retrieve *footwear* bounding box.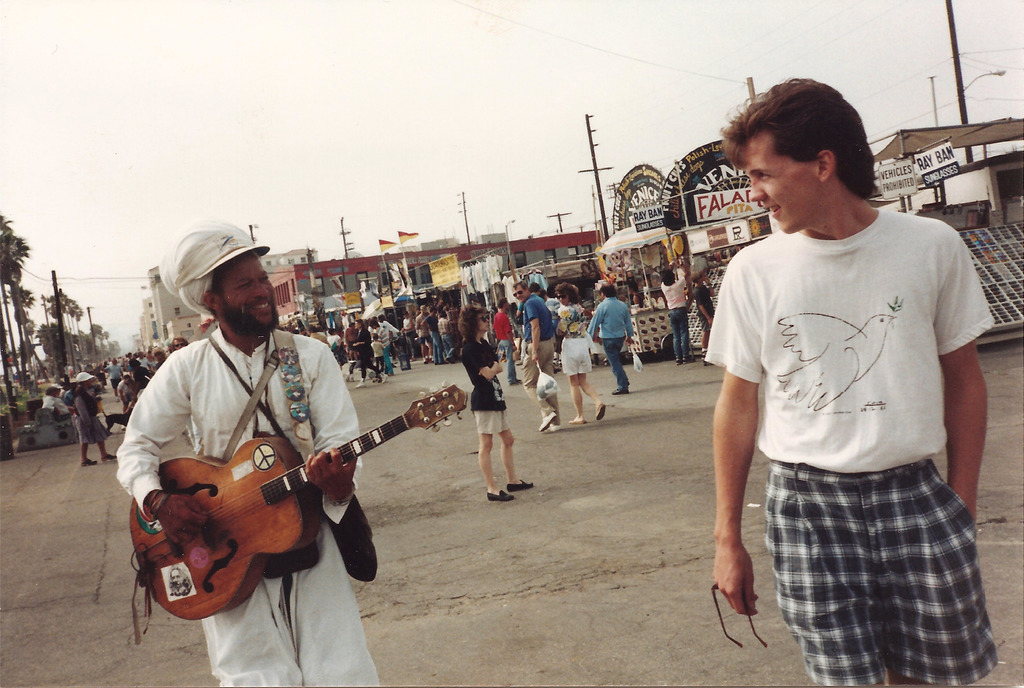
Bounding box: <region>344, 370, 356, 381</region>.
